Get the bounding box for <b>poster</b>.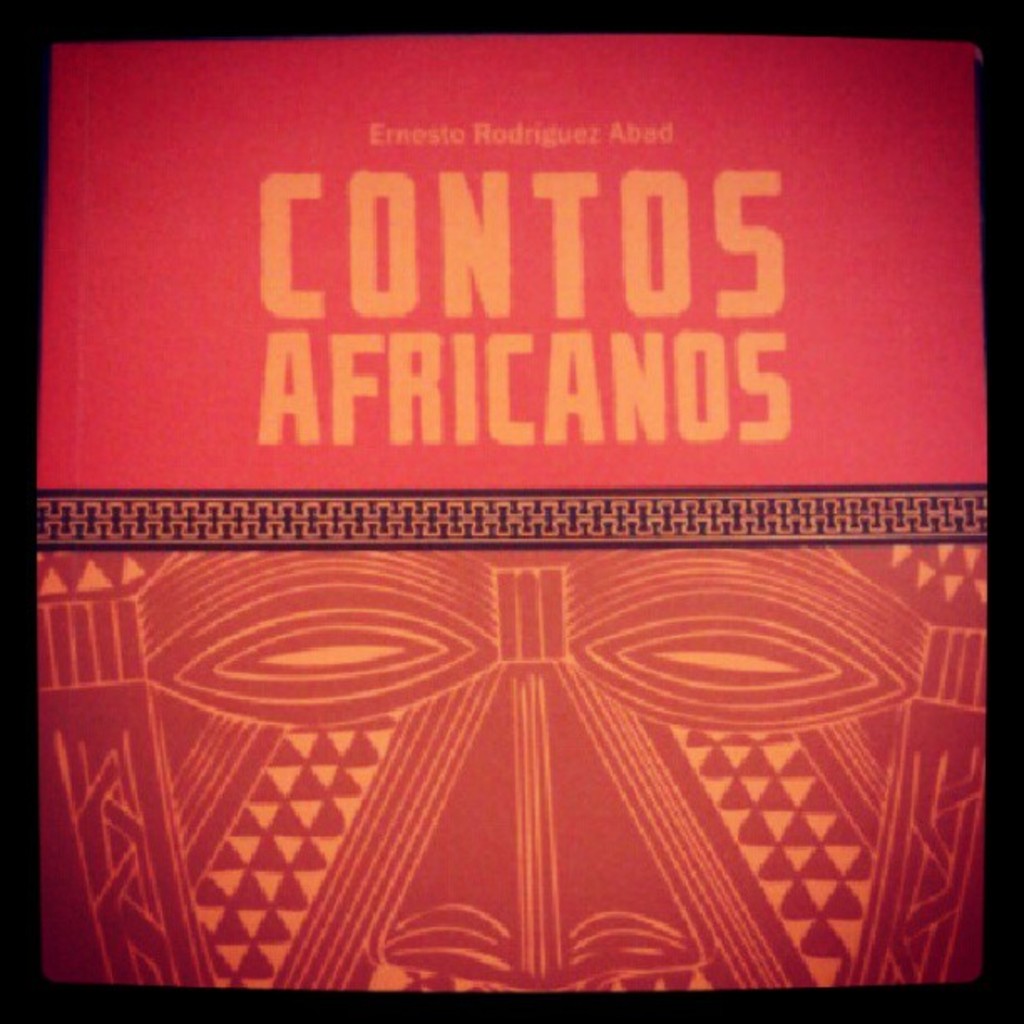
BBox(0, 0, 1022, 1021).
